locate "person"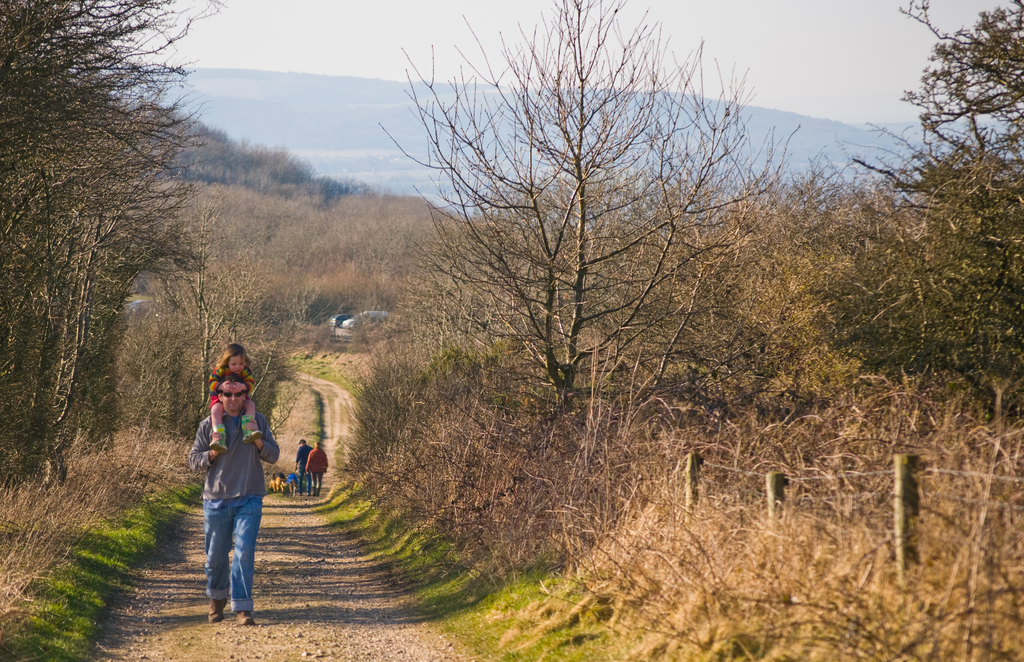
305 440 328 496
